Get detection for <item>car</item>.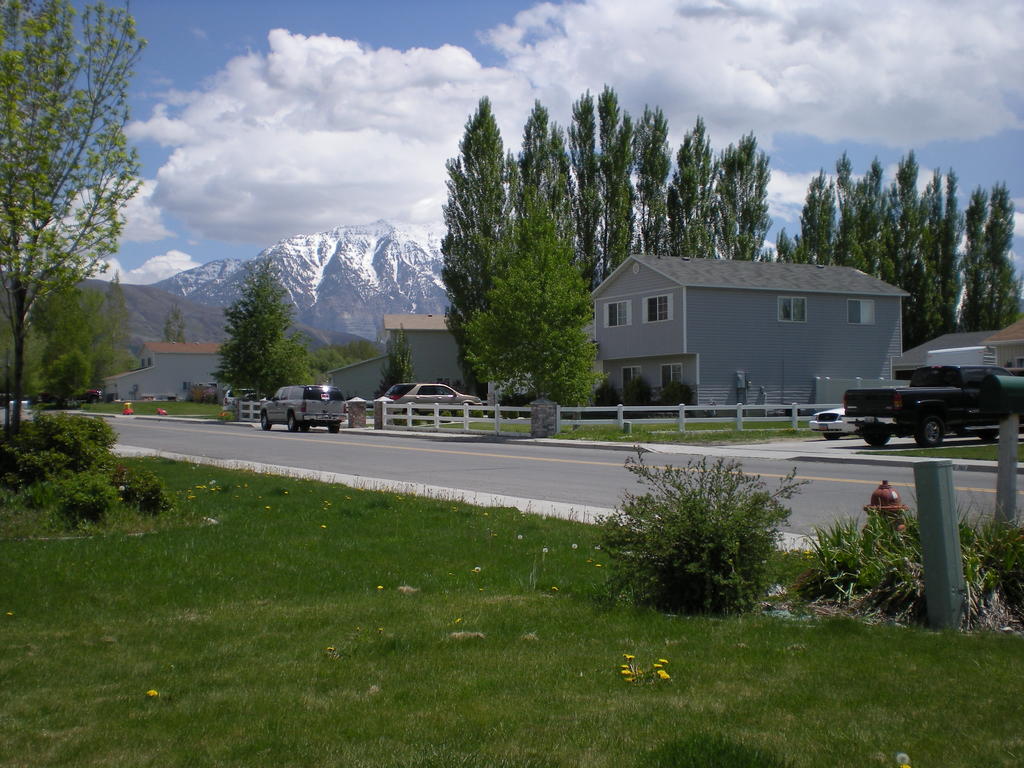
Detection: x1=222 y1=388 x2=264 y2=404.
